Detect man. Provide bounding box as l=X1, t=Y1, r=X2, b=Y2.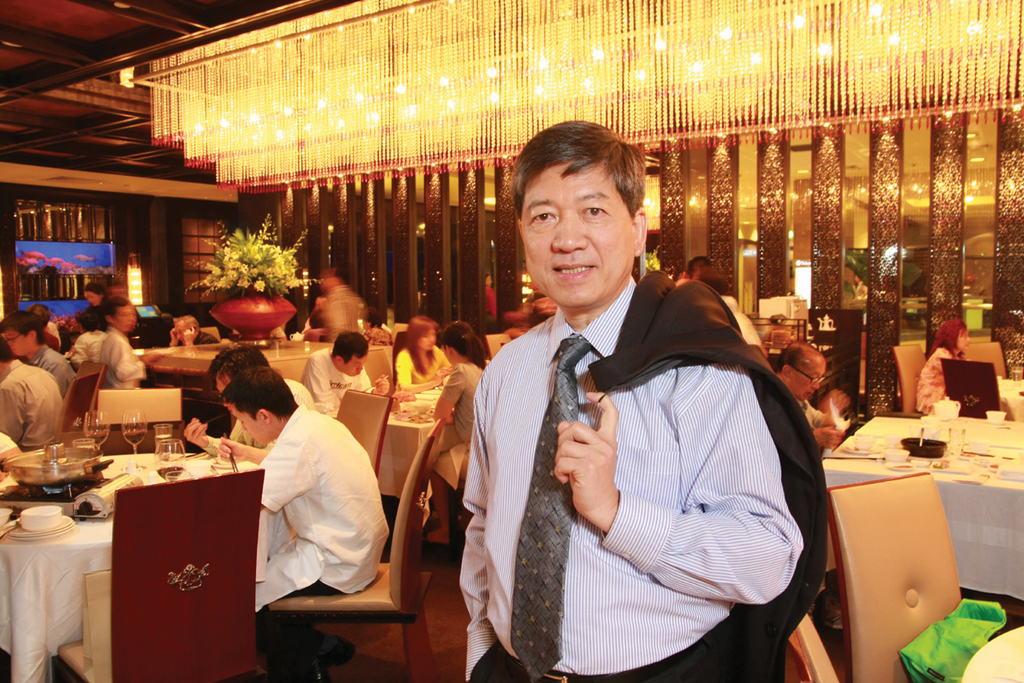
l=446, t=144, r=839, b=676.
